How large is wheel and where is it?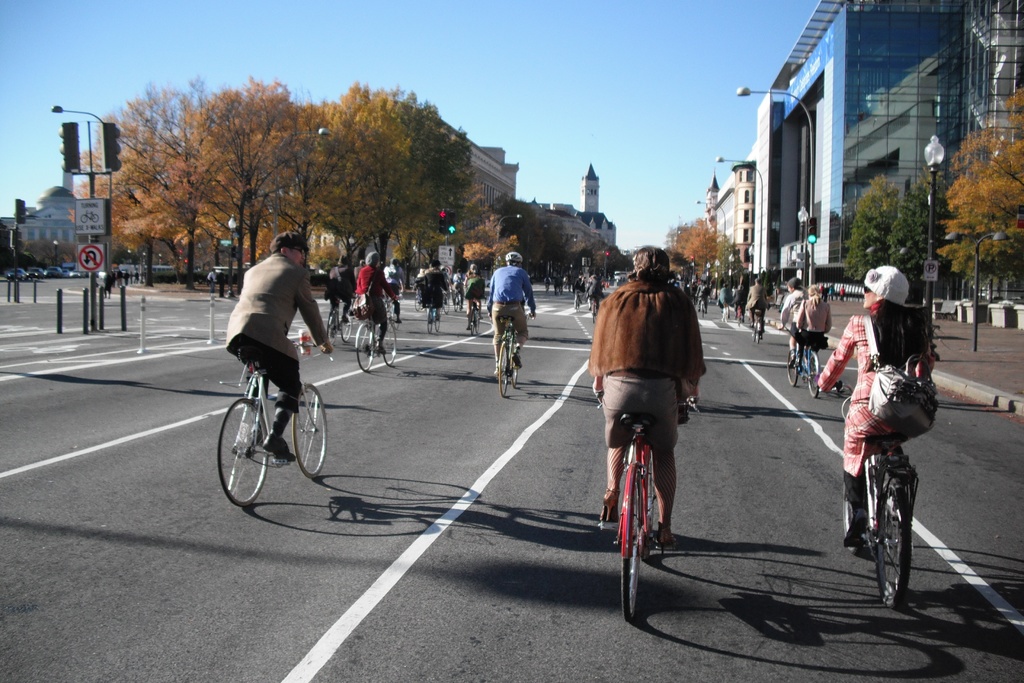
Bounding box: select_region(467, 309, 483, 337).
